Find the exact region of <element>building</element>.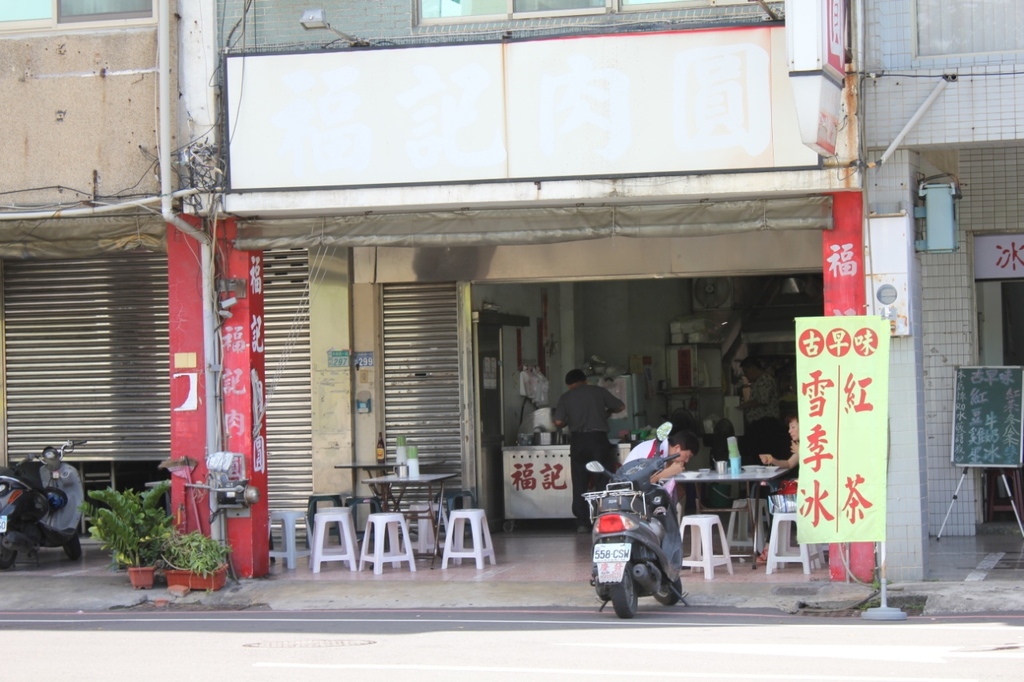
Exact region: bbox=(0, 0, 1023, 584).
